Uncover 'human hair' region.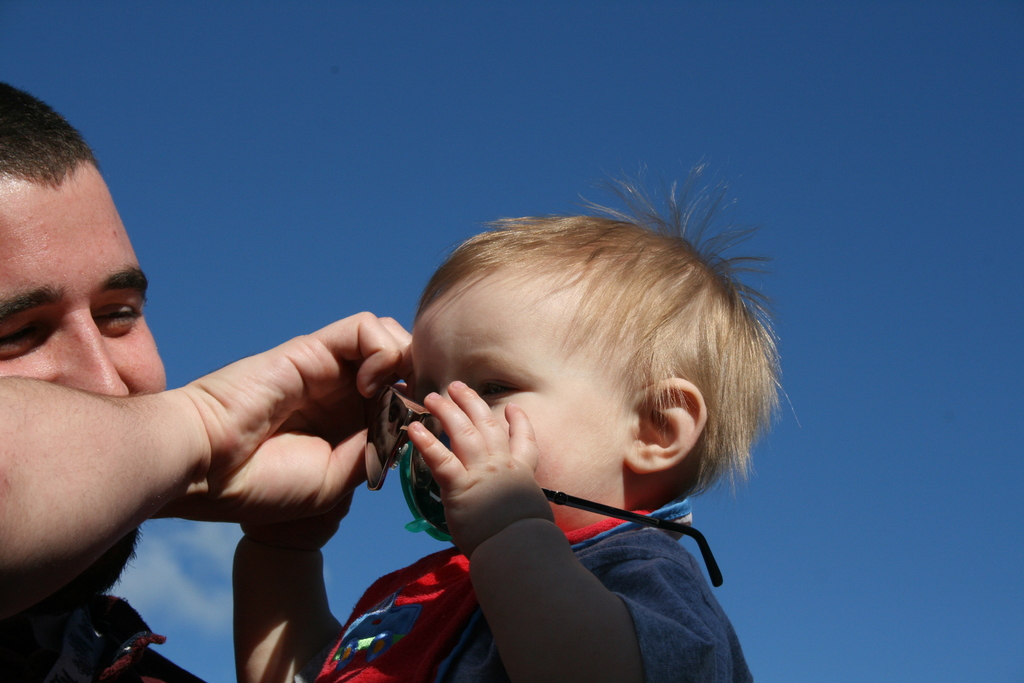
Uncovered: 0,79,99,188.
